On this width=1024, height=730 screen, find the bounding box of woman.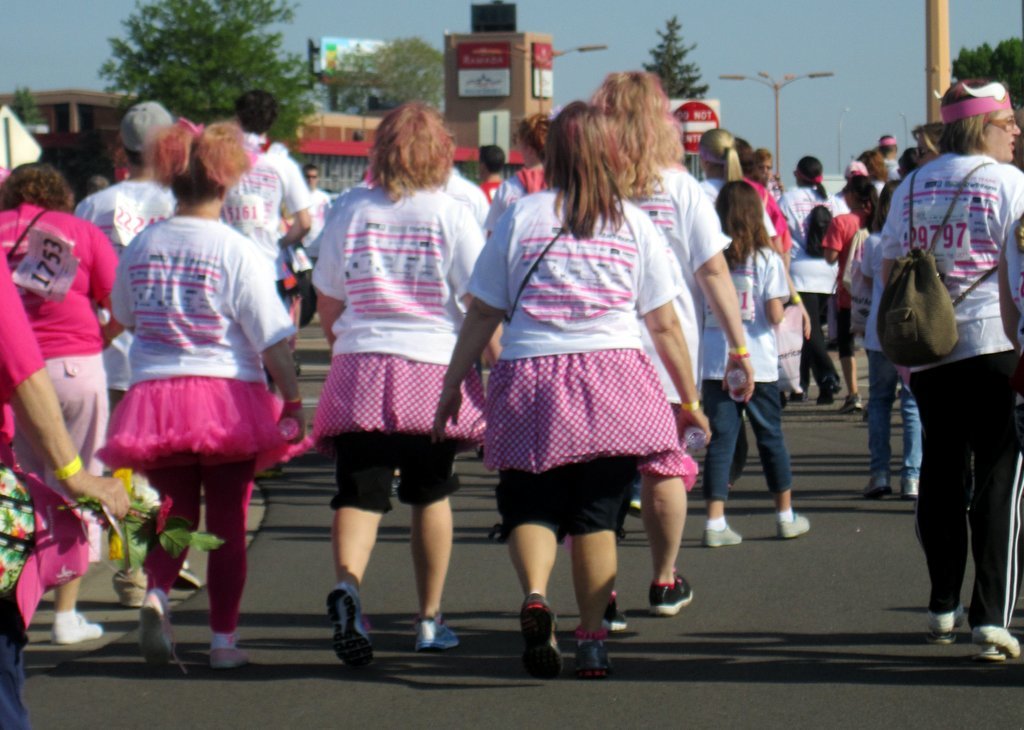
Bounding box: region(771, 152, 850, 398).
